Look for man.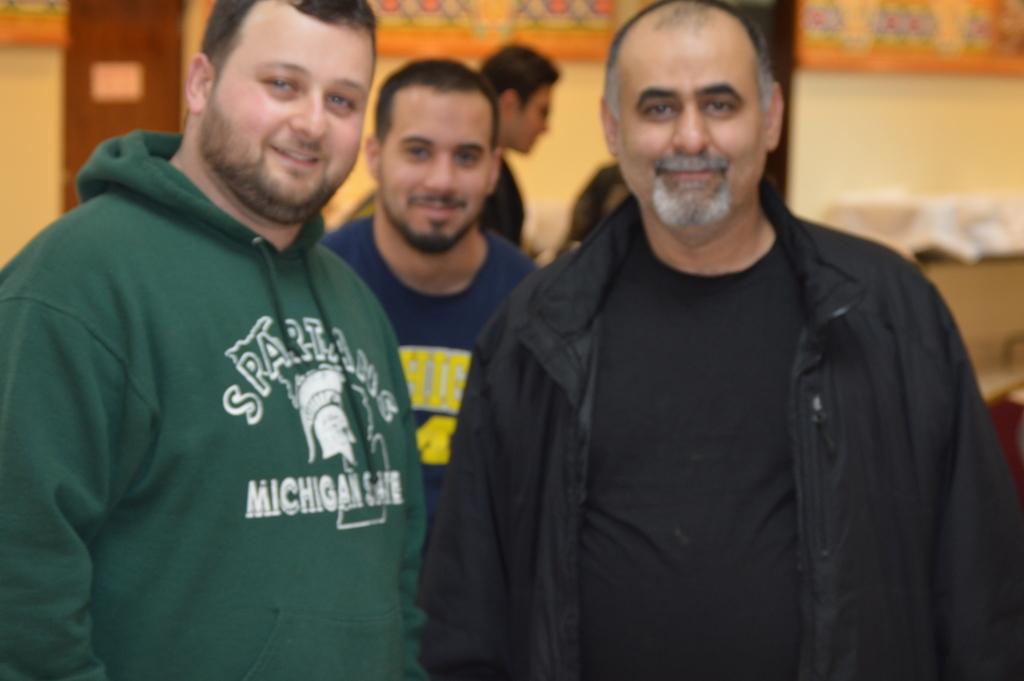
Found: 308 46 539 514.
